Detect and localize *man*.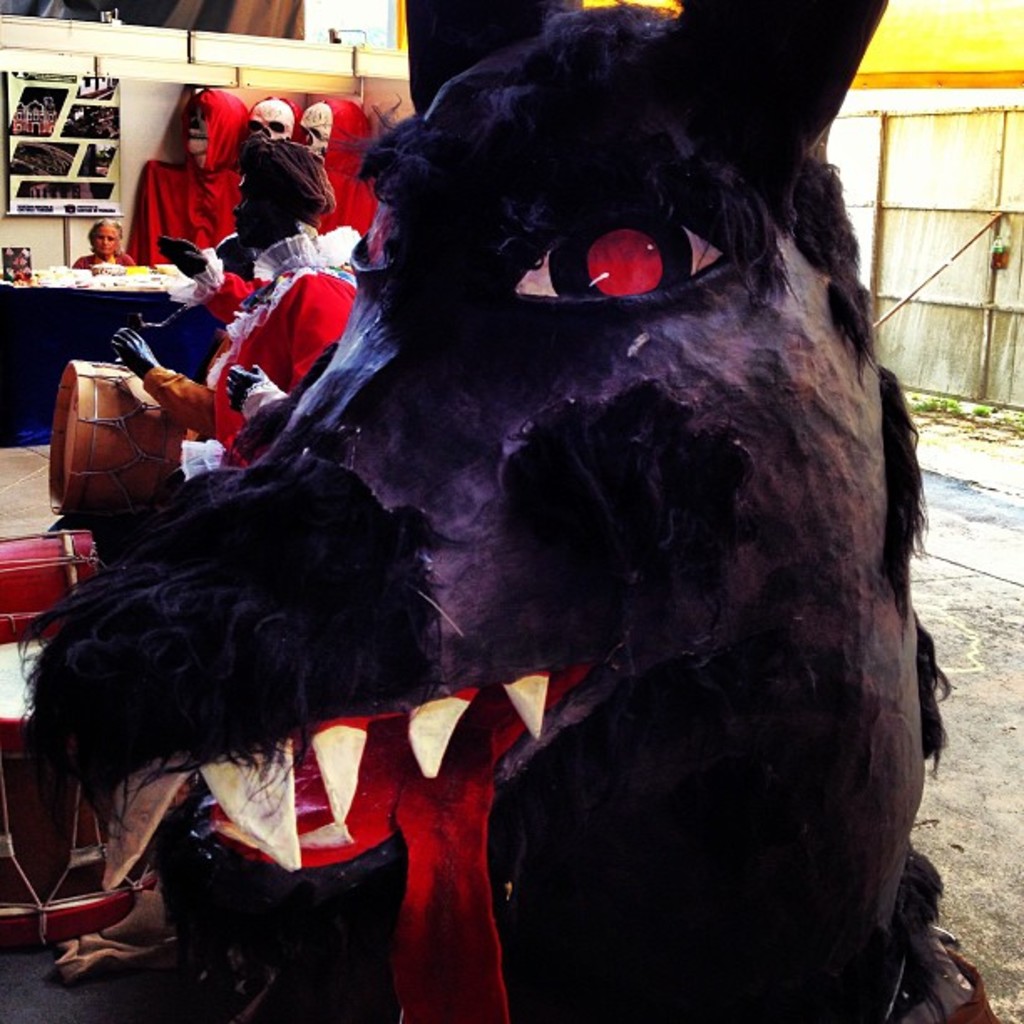
Localized at (157,141,353,463).
